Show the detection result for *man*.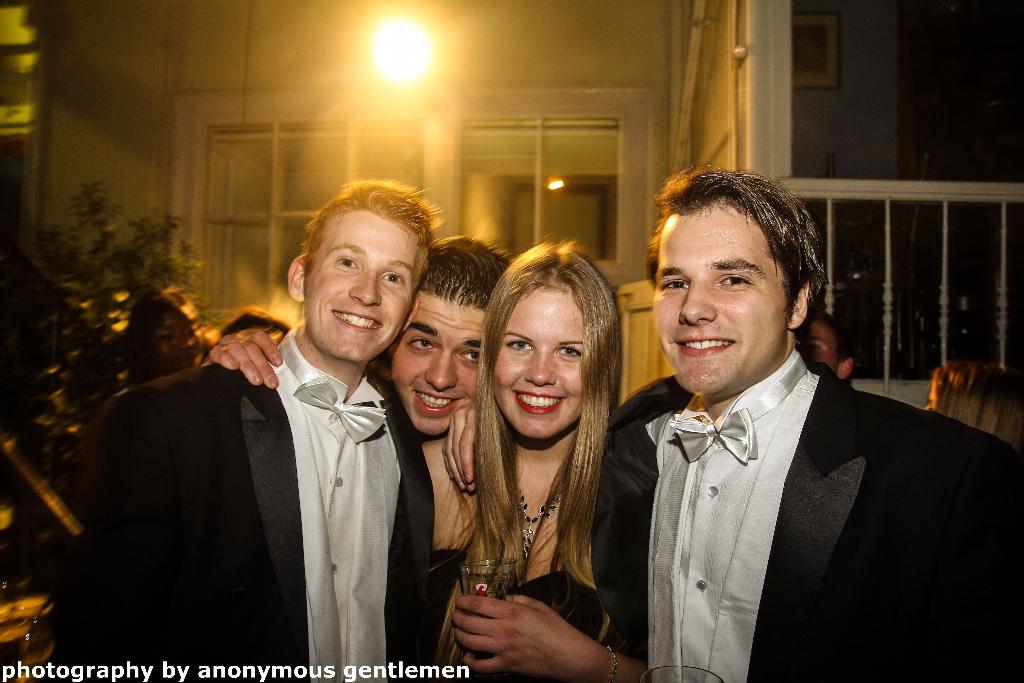
{"left": 591, "top": 181, "right": 988, "bottom": 667}.
